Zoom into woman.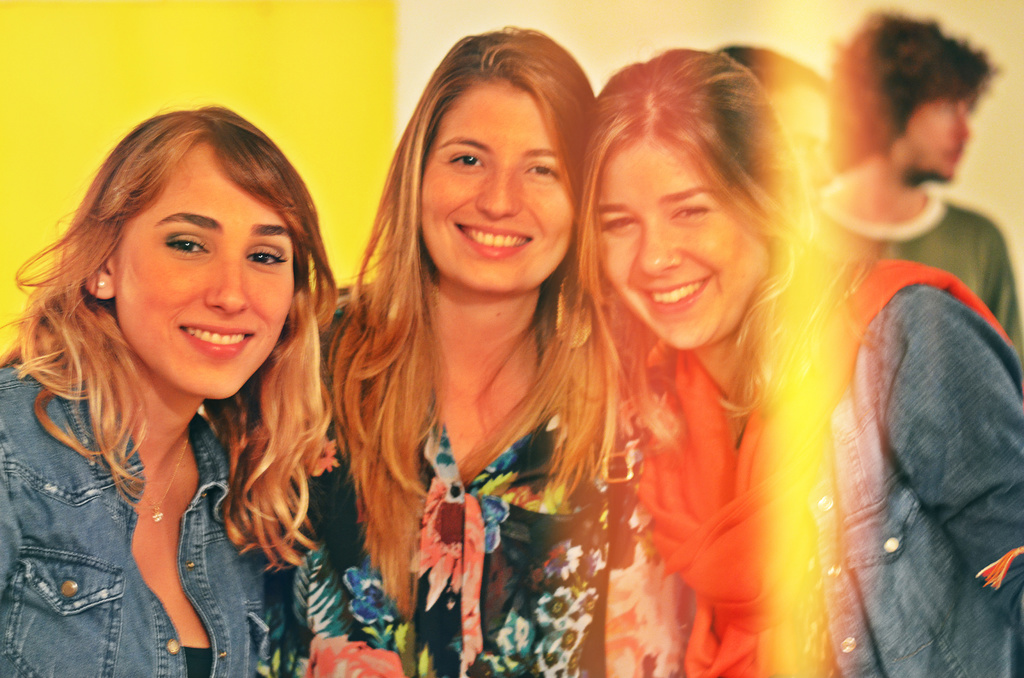
Zoom target: rect(457, 43, 1023, 677).
